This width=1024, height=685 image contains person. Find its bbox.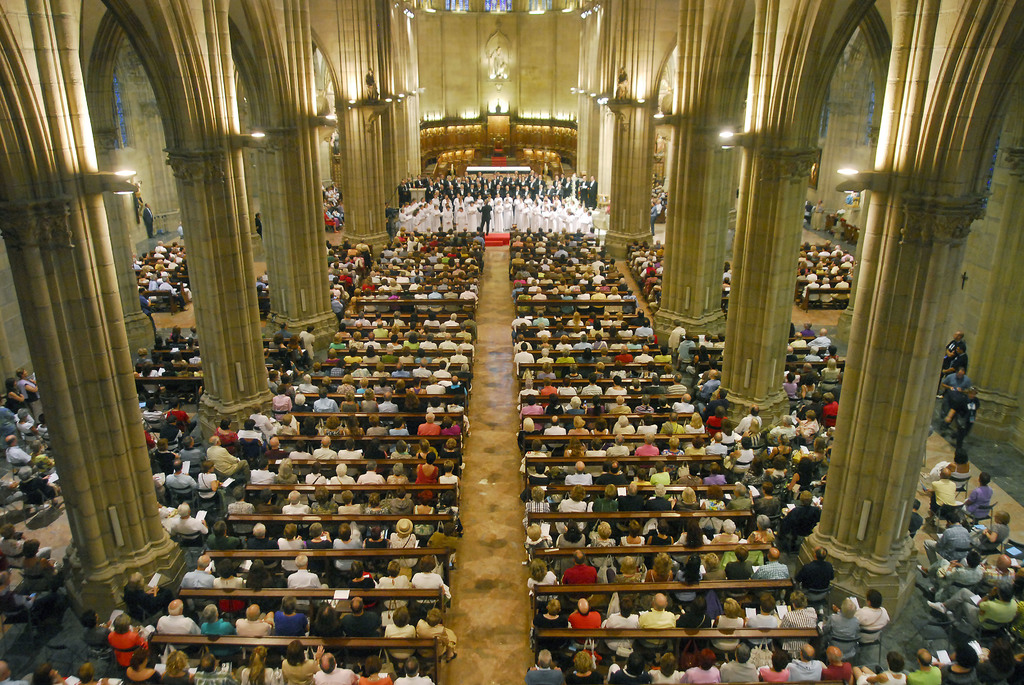
region(185, 553, 212, 592).
